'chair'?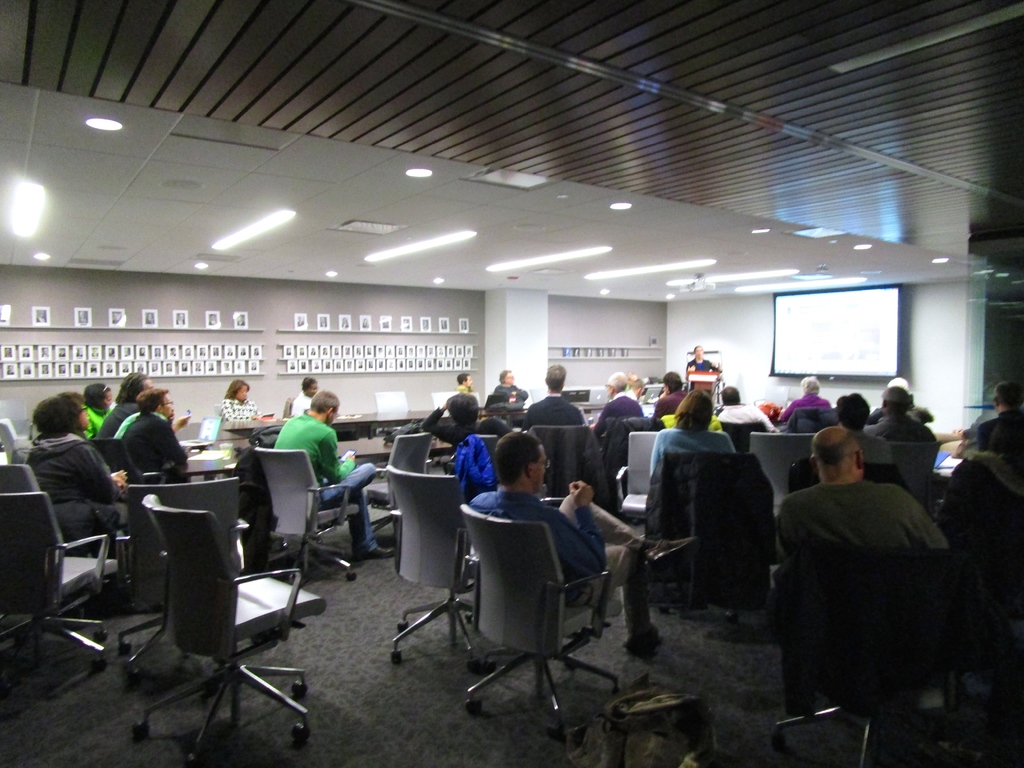
0:487:121:680
